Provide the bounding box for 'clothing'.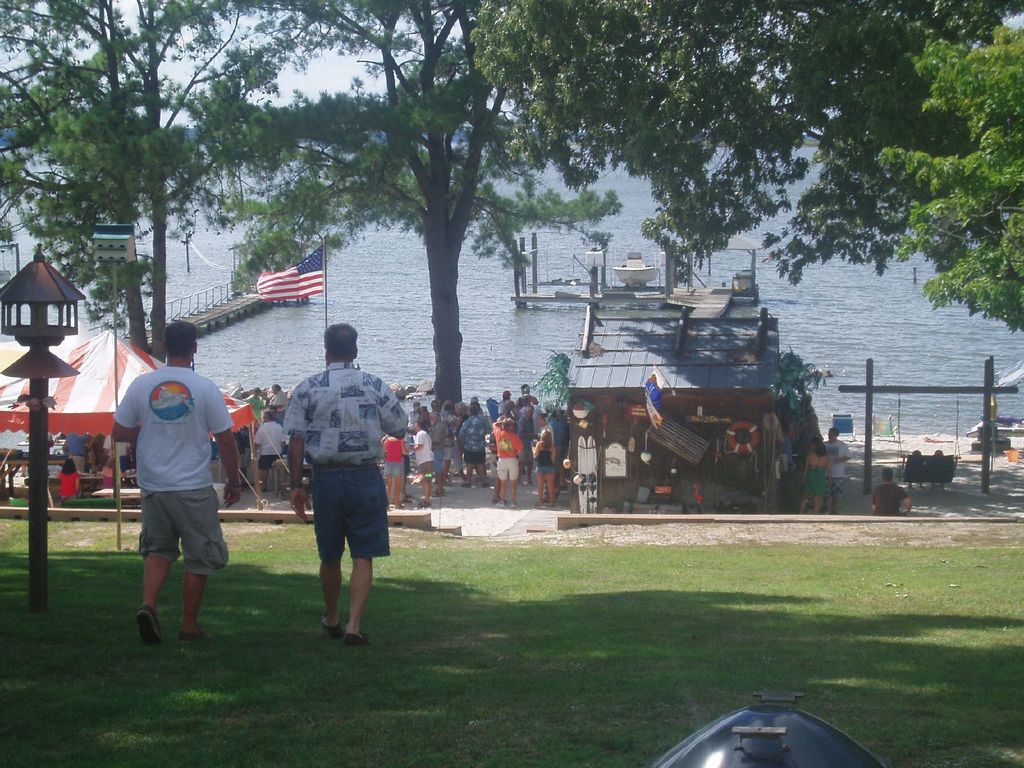
61, 470, 81, 504.
